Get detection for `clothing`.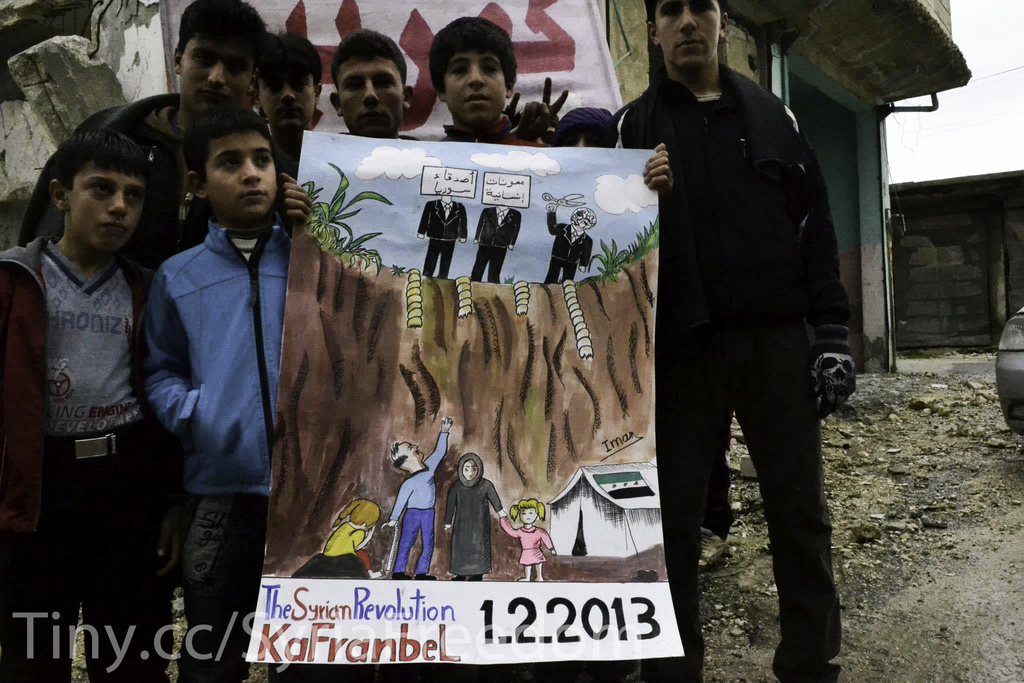
Detection: (443,451,503,579).
